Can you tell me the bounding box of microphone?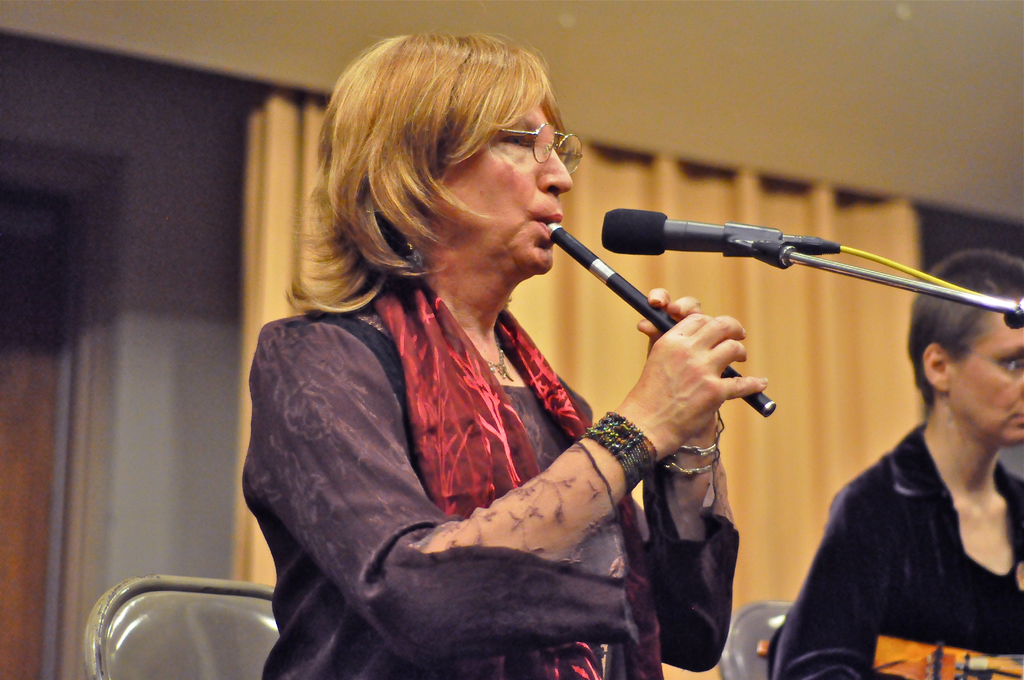
BBox(600, 204, 797, 259).
